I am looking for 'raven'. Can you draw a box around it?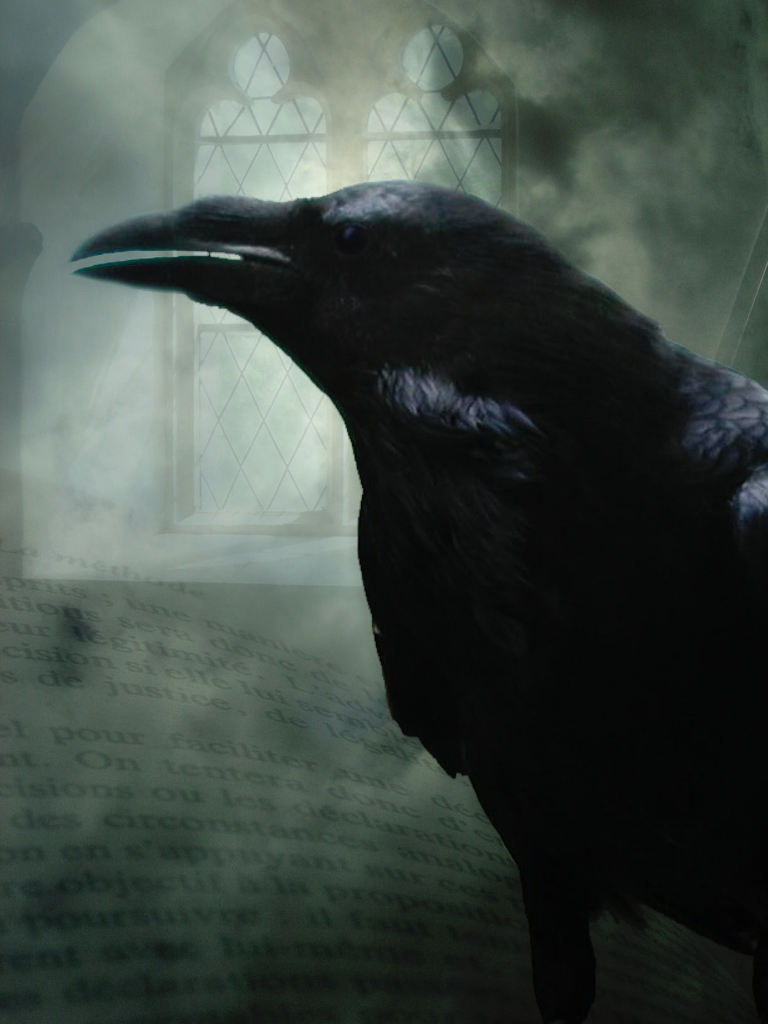
Sure, the bounding box is Rect(70, 175, 767, 966).
